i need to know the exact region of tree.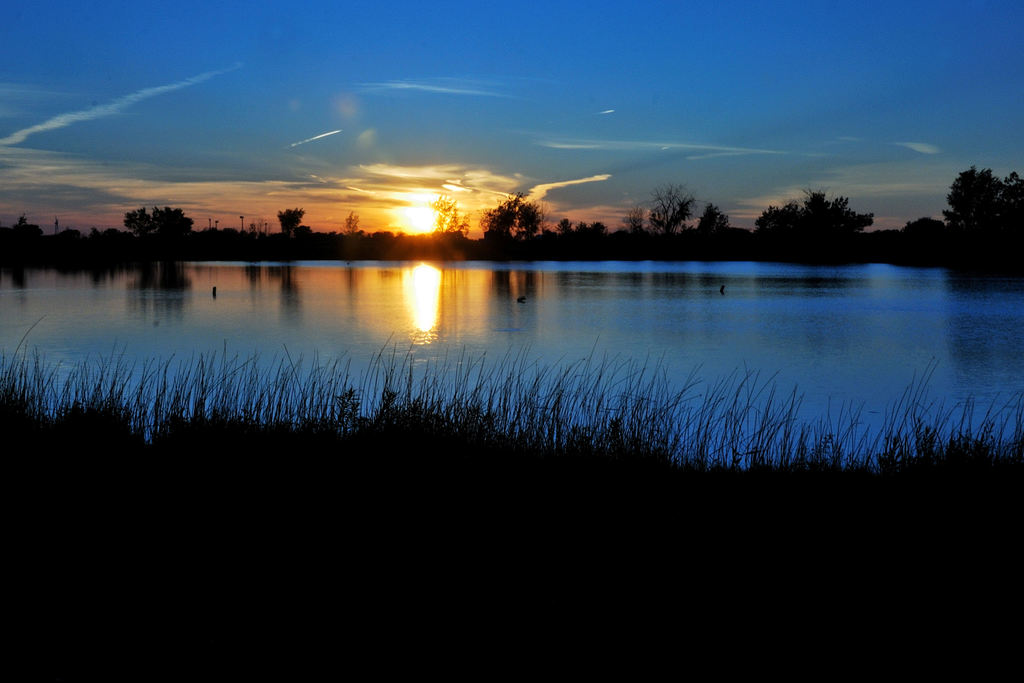
Region: <box>273,202,304,236</box>.
